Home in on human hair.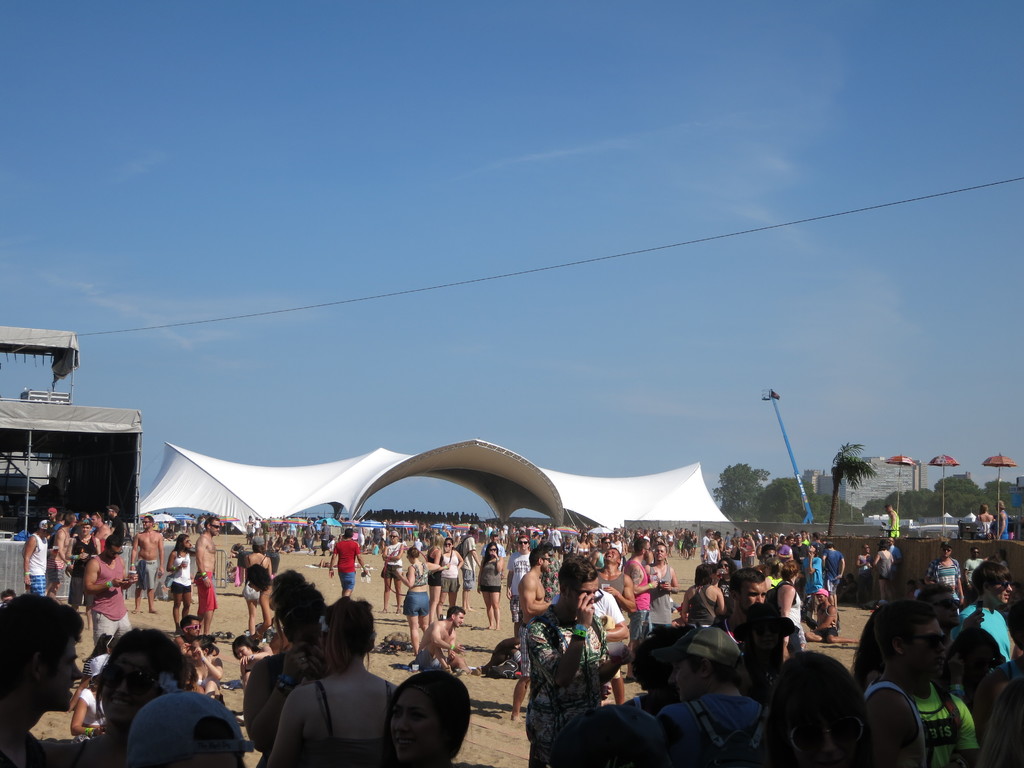
Homed in at [483,540,497,549].
